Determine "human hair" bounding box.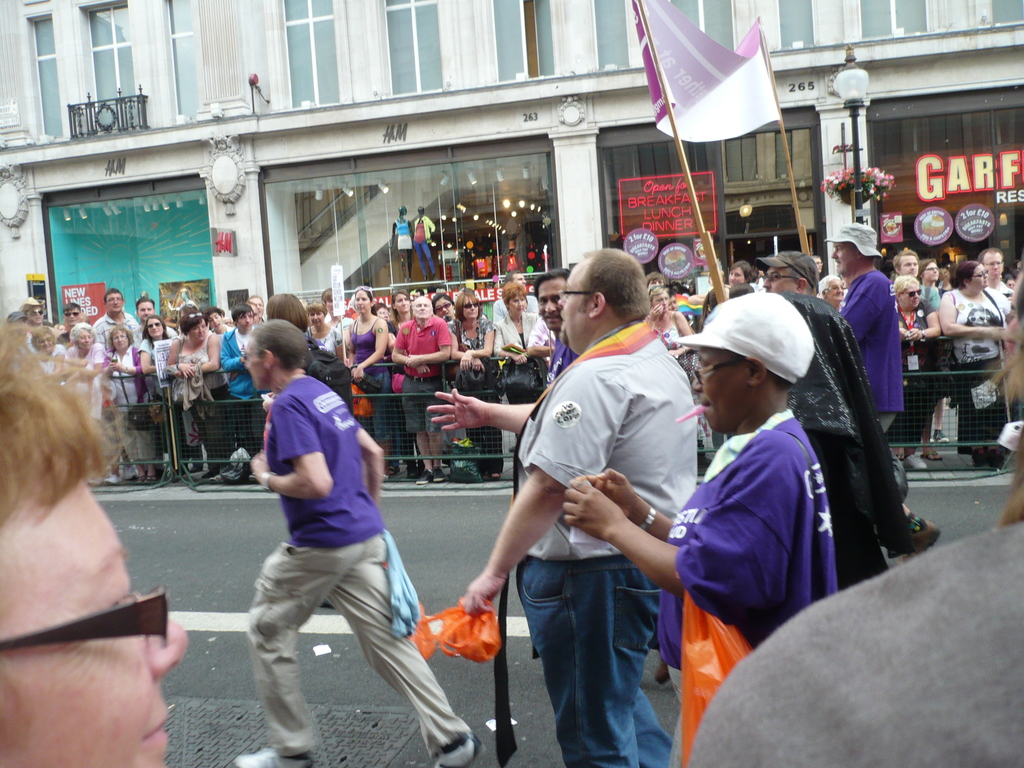
Determined: 17 304 44 317.
